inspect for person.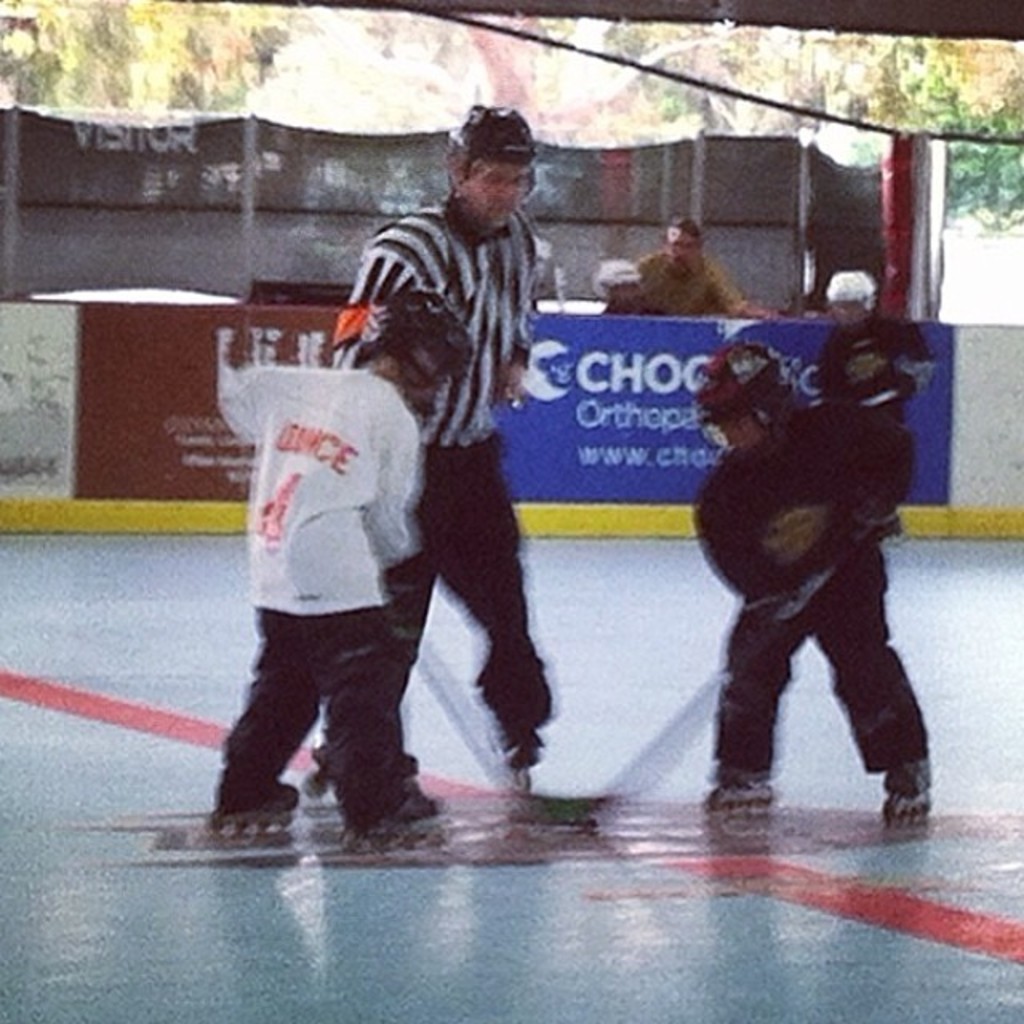
Inspection: x1=211 y1=278 x2=474 y2=814.
